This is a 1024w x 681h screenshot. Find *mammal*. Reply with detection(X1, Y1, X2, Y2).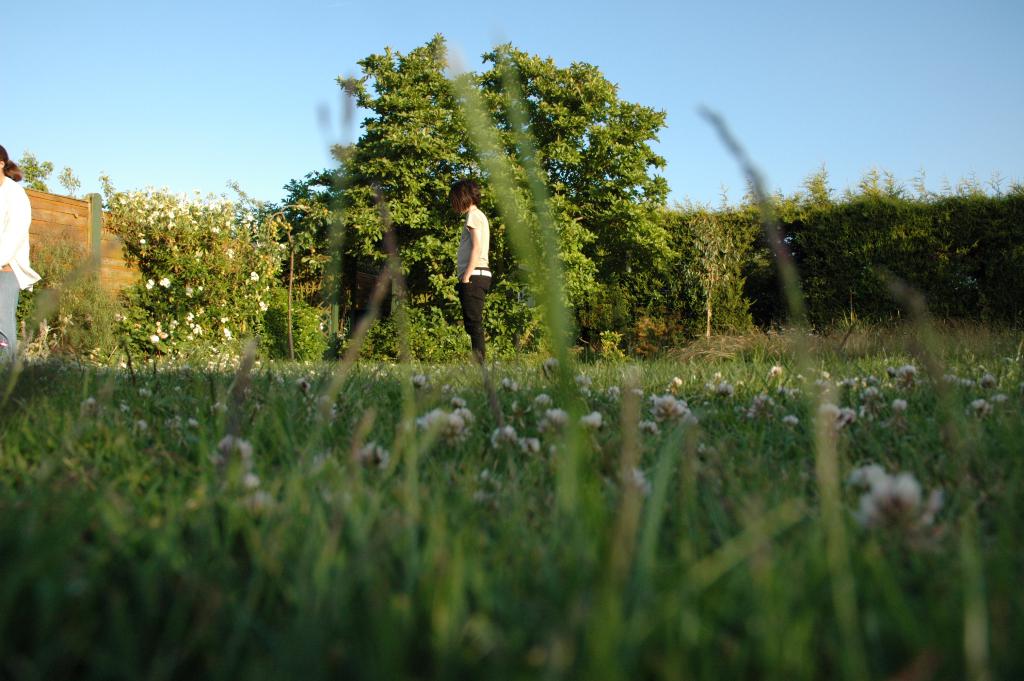
detection(455, 170, 504, 363).
